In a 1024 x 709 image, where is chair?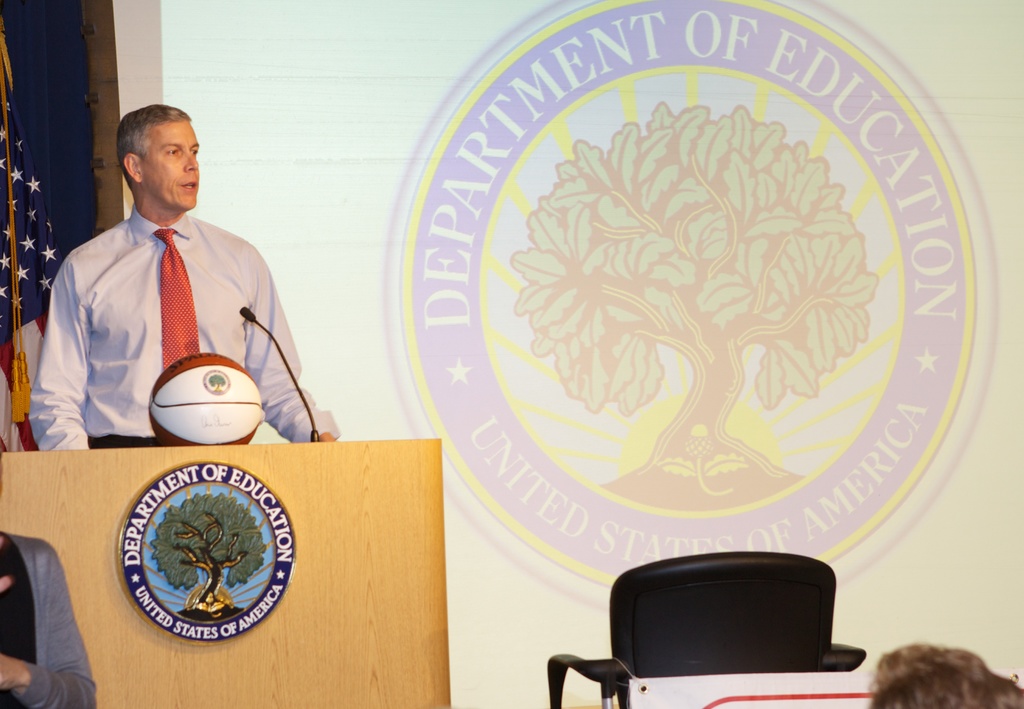
rect(566, 554, 861, 703).
